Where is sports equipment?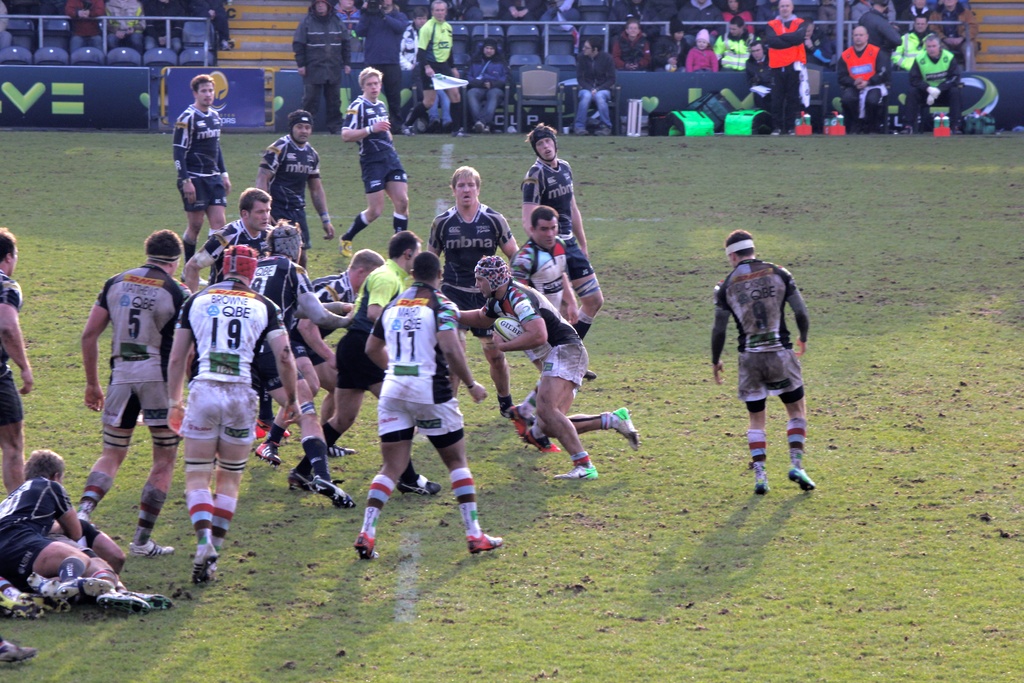
rect(783, 465, 815, 490).
